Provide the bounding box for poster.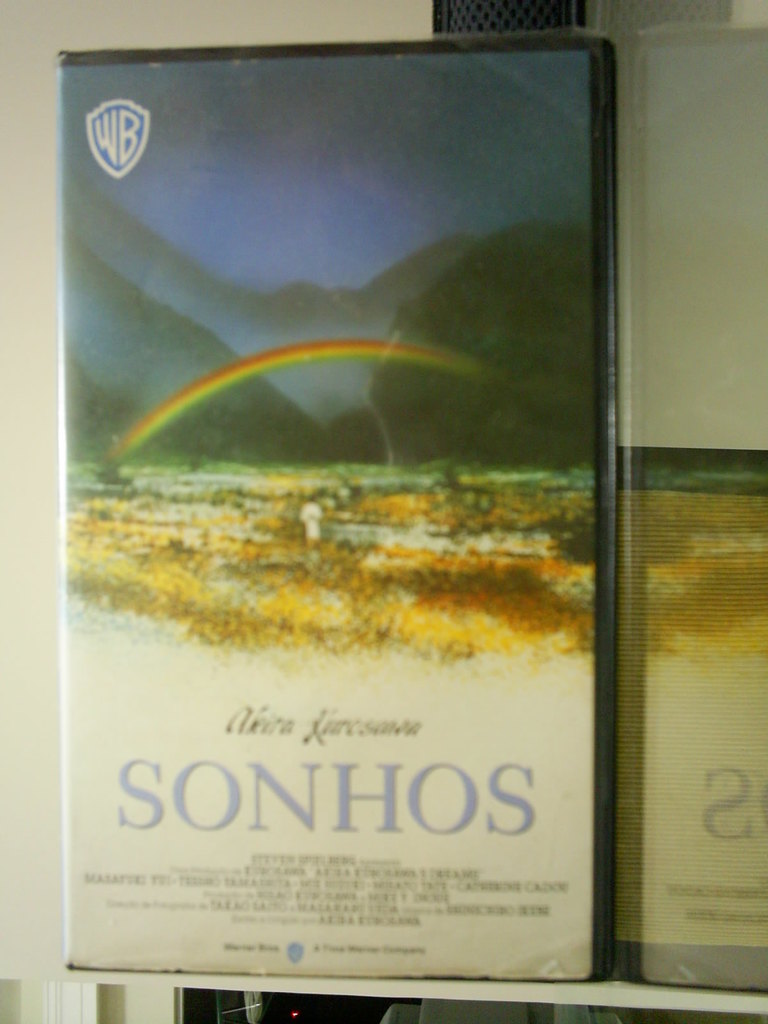
locate(63, 49, 588, 974).
